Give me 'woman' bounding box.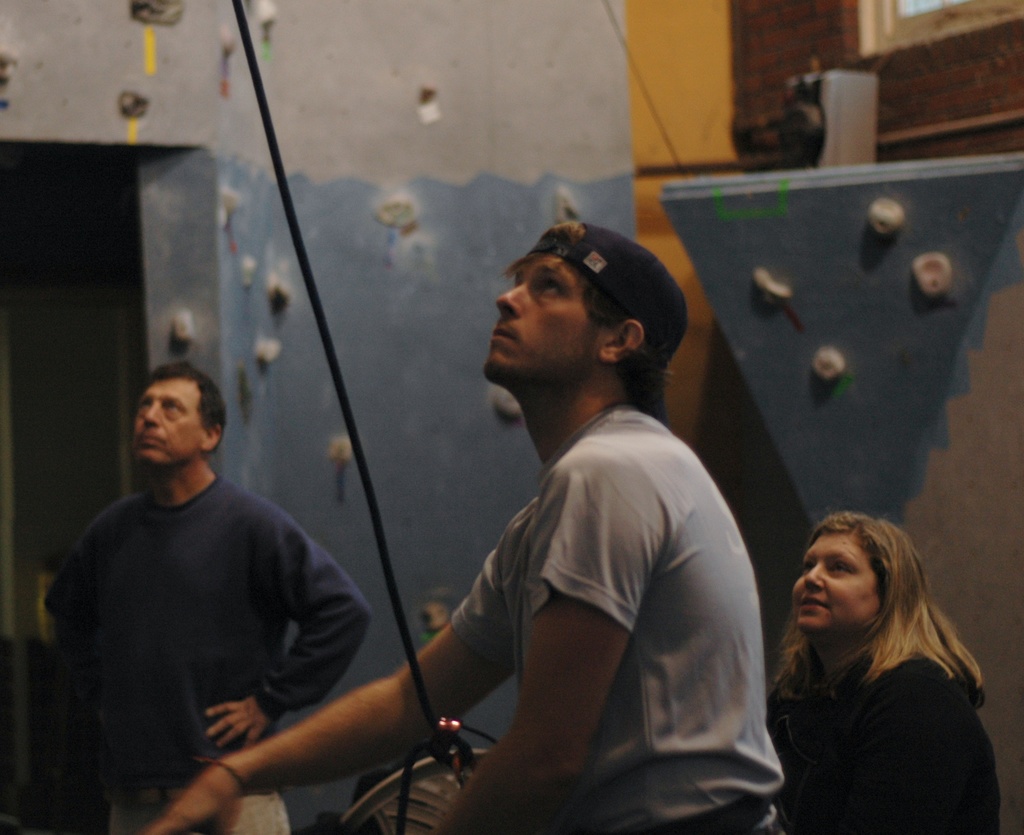
<region>745, 500, 1008, 814</region>.
